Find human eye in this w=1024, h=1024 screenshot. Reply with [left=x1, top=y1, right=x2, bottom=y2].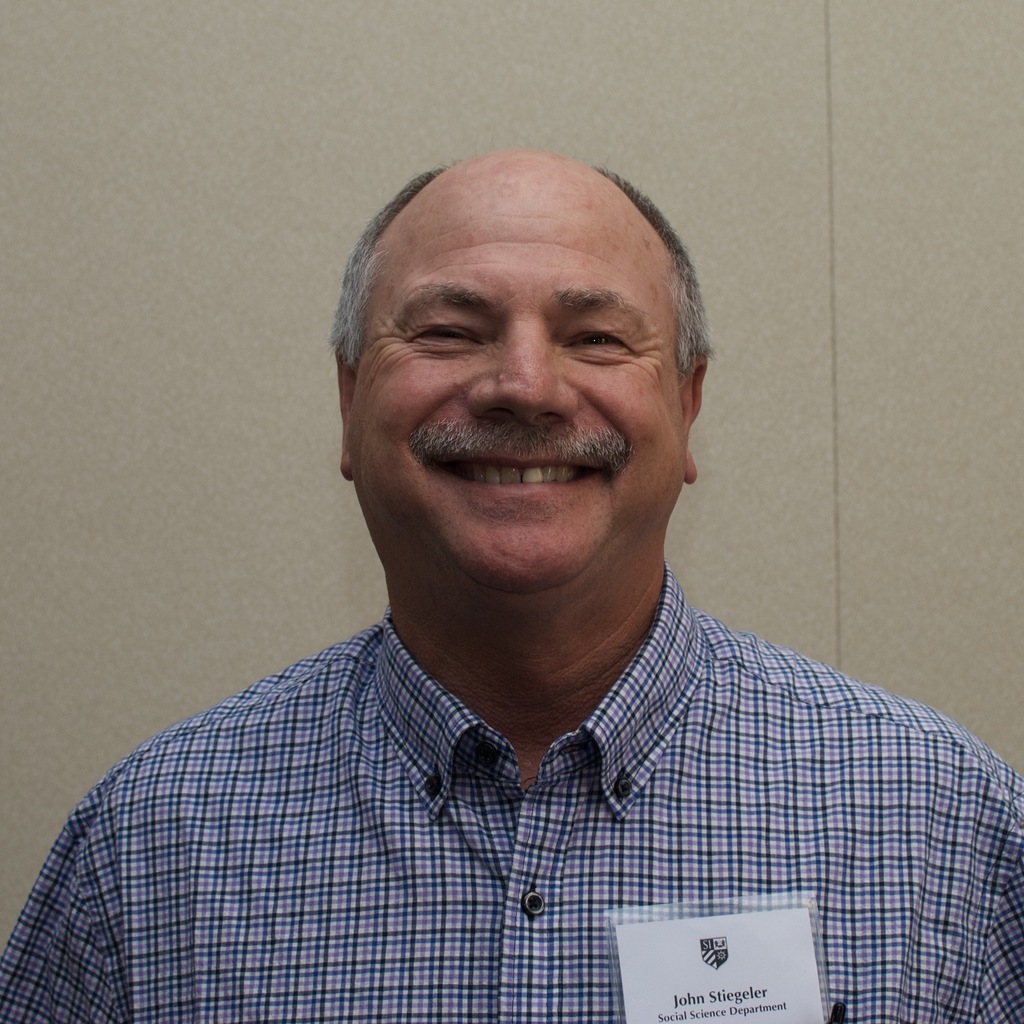
[left=400, top=319, right=489, bottom=350].
